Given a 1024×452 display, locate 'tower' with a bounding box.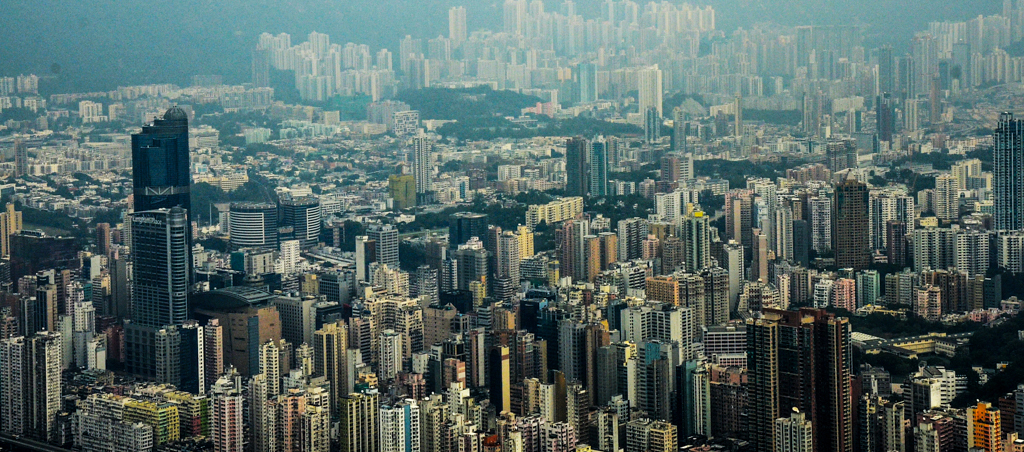
Located: region(805, 317, 858, 451).
